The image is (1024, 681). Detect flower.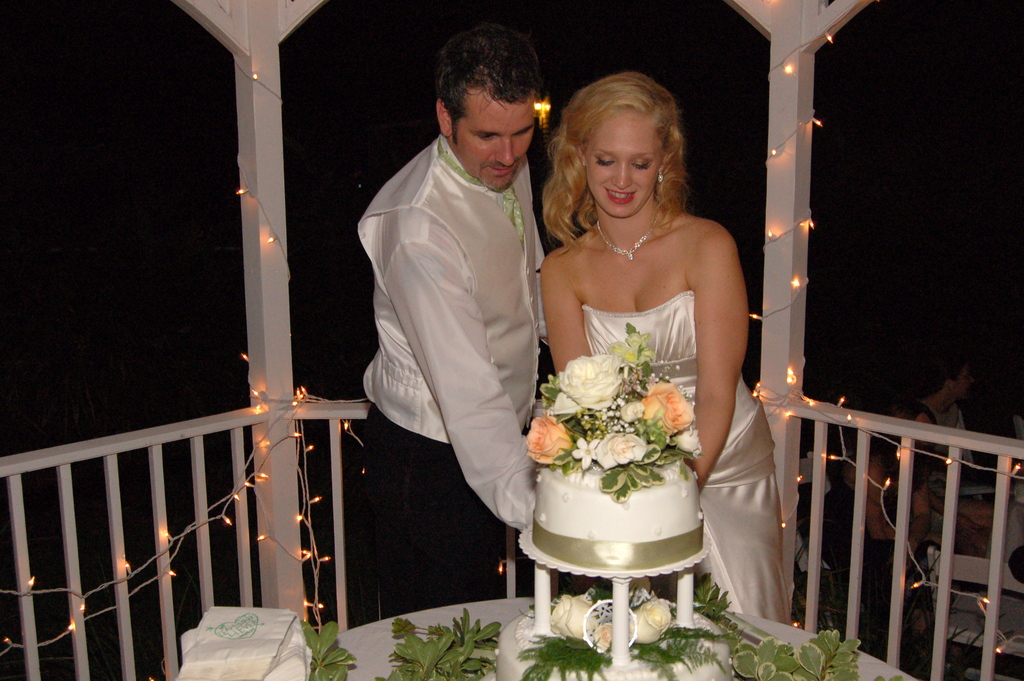
Detection: <region>630, 596, 674, 644</region>.
